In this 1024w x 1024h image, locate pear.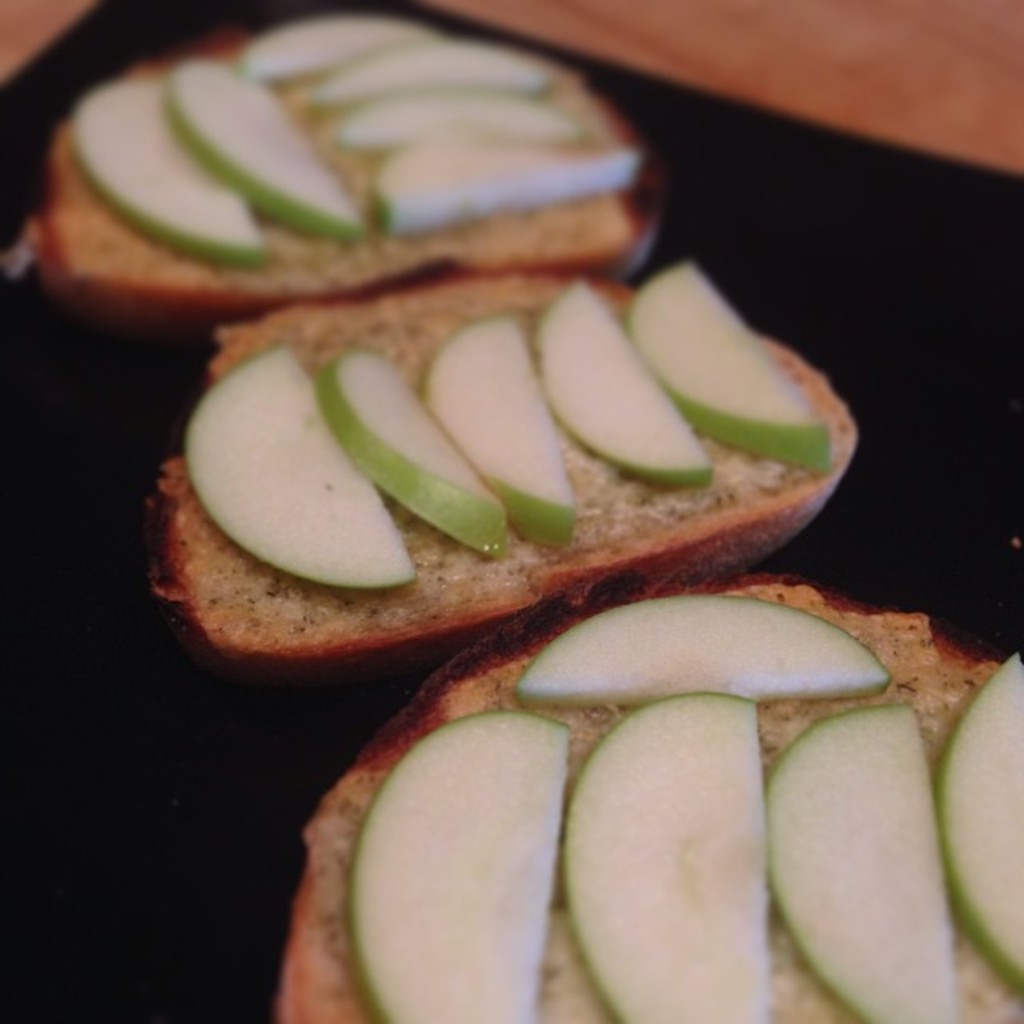
Bounding box: locate(334, 101, 579, 146).
